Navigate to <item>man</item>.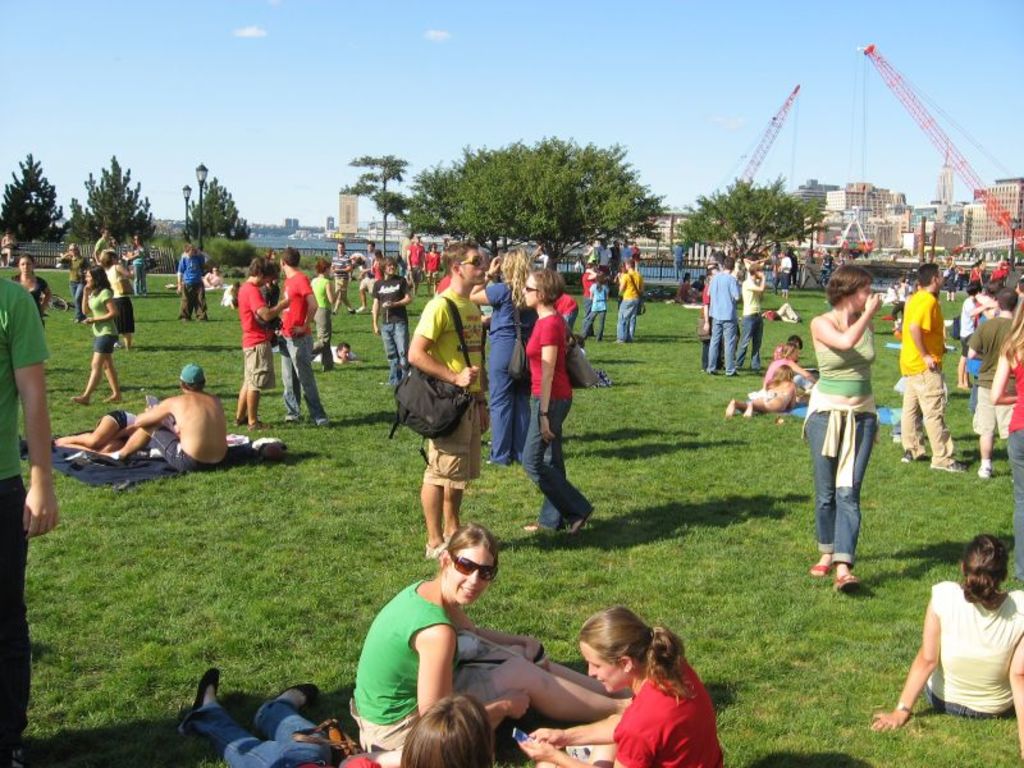
Navigation target: 974/291/1014/477.
